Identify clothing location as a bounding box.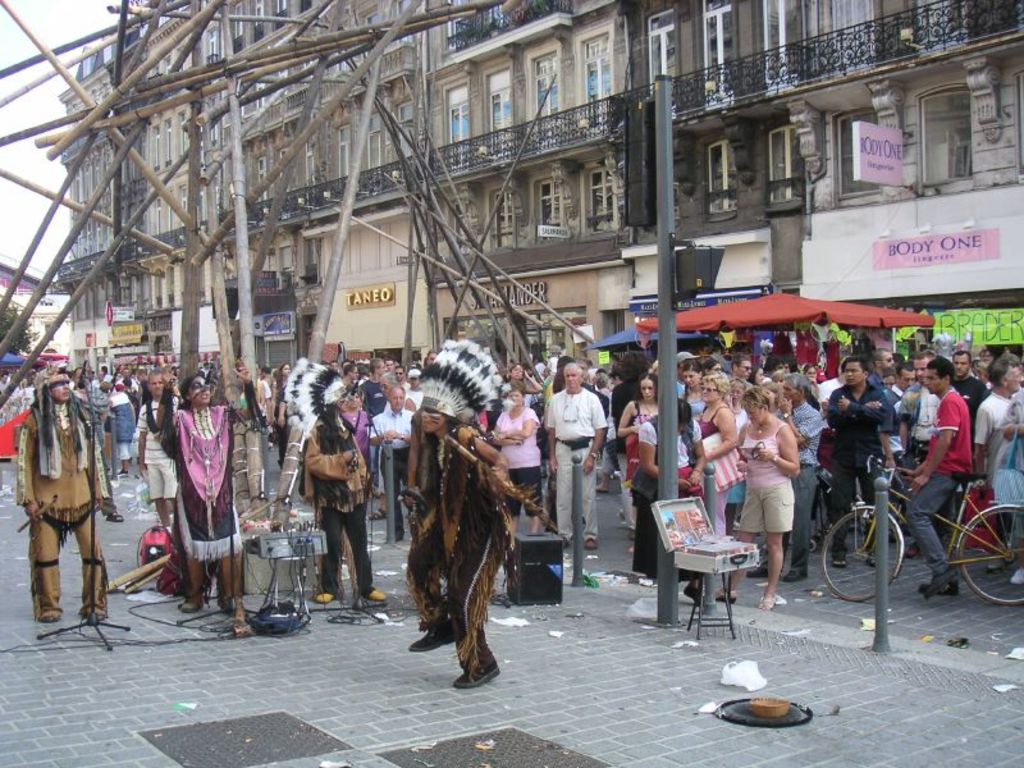
{"x1": 548, "y1": 390, "x2": 603, "y2": 548}.
